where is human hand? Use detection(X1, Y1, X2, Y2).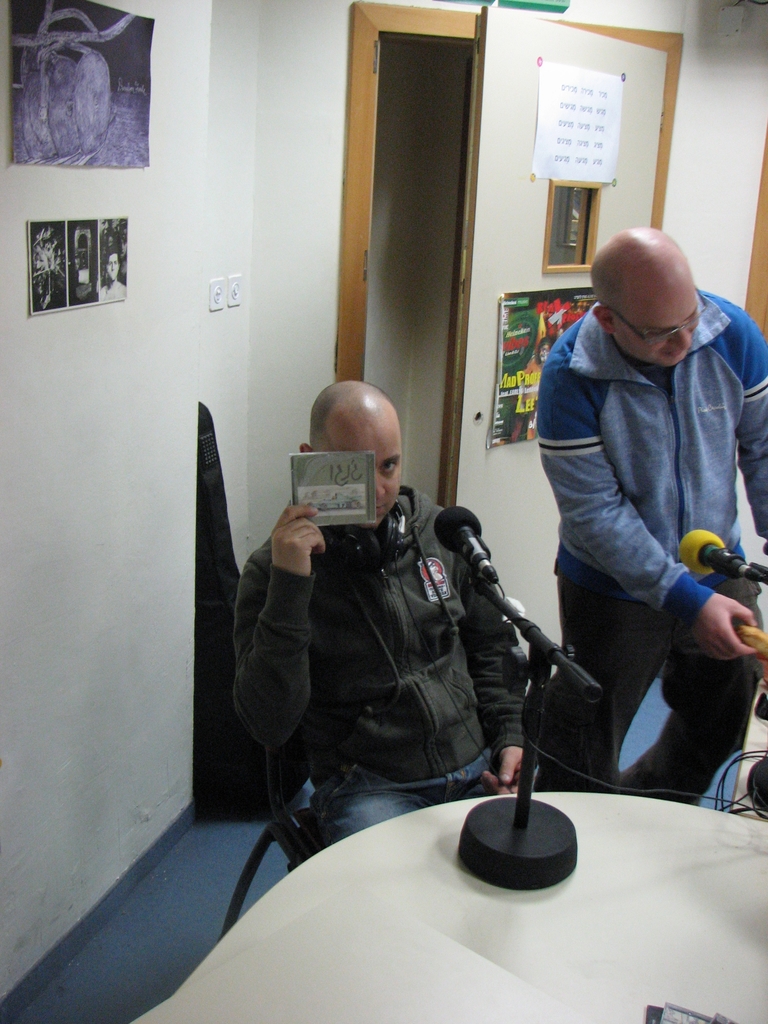
detection(691, 592, 756, 665).
